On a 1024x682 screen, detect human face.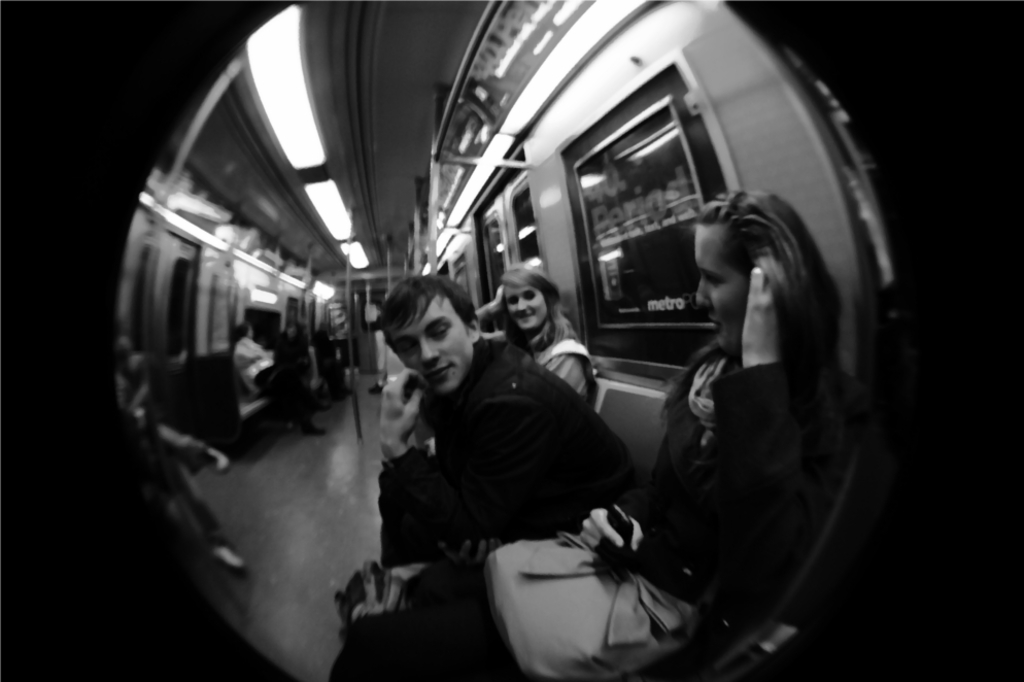
bbox(693, 223, 737, 353).
